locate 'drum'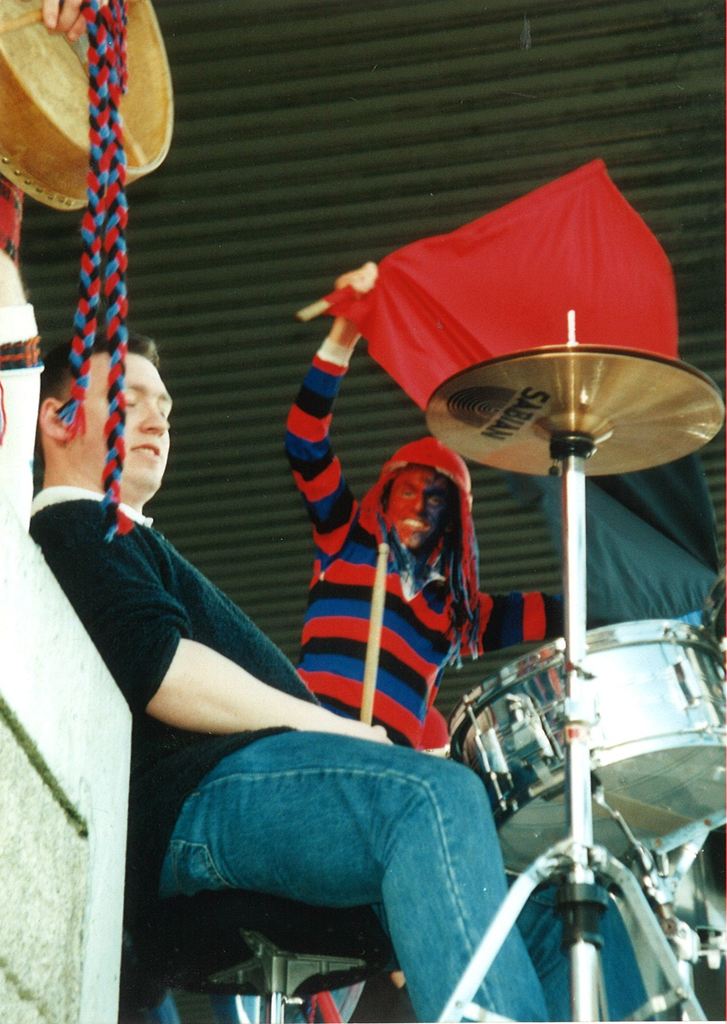
rect(454, 618, 726, 865)
